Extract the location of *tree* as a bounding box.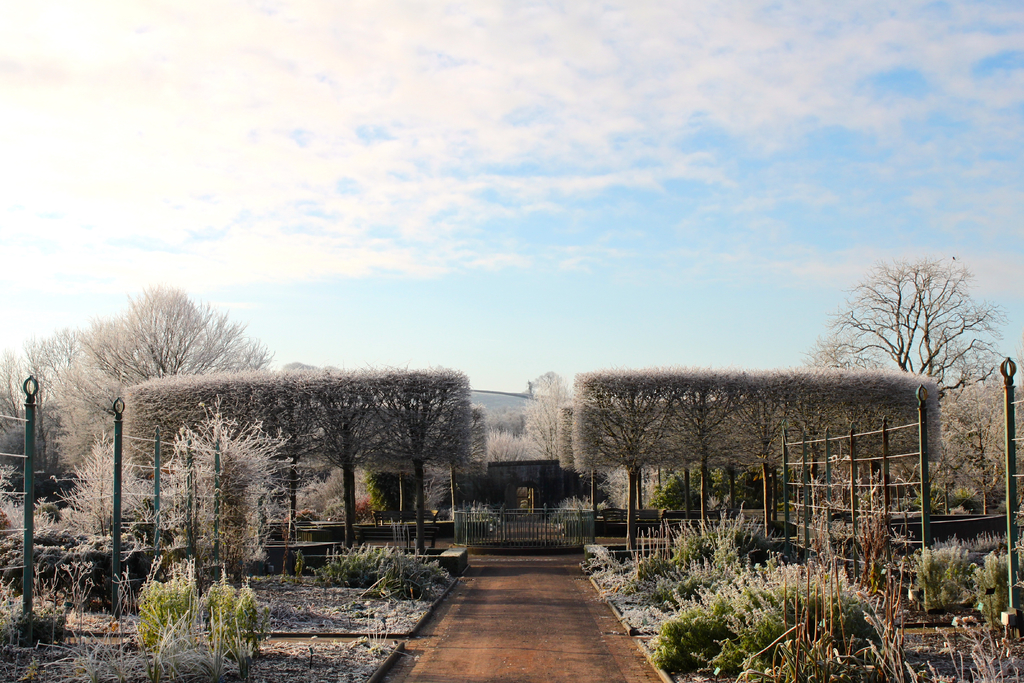
pyautogui.locateOnScreen(502, 358, 569, 463).
